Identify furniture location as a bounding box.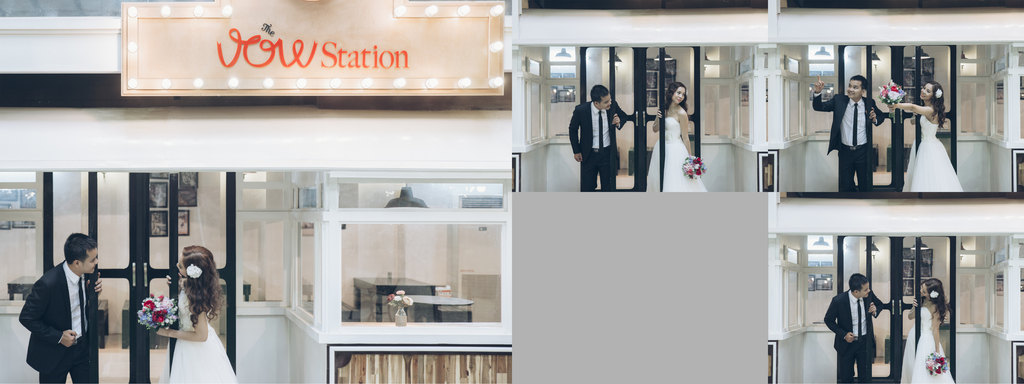
{"left": 352, "top": 276, "right": 441, "bottom": 323}.
